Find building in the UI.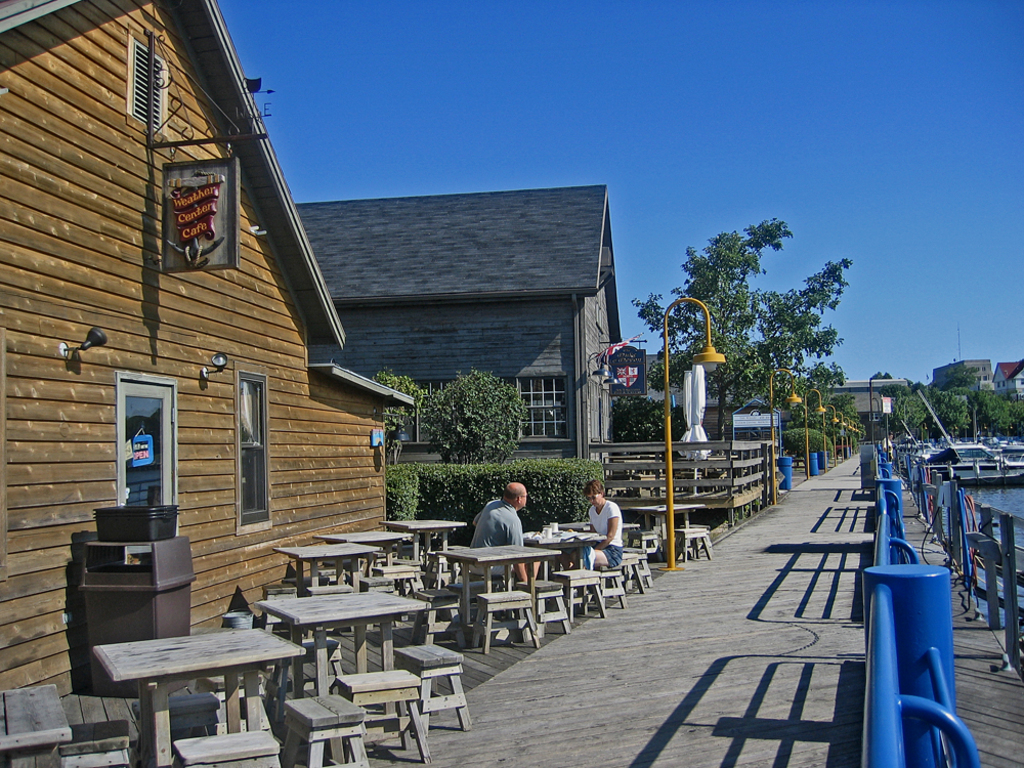
UI element at 933,357,995,391.
